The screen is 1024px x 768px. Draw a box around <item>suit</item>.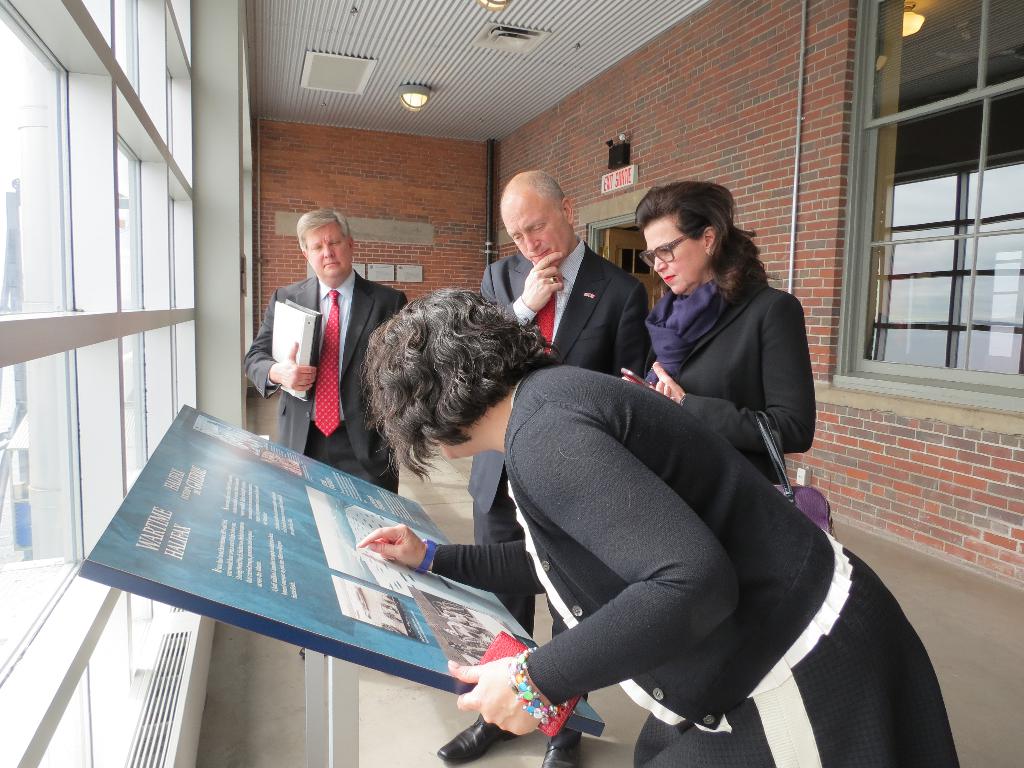
[241,271,408,497].
